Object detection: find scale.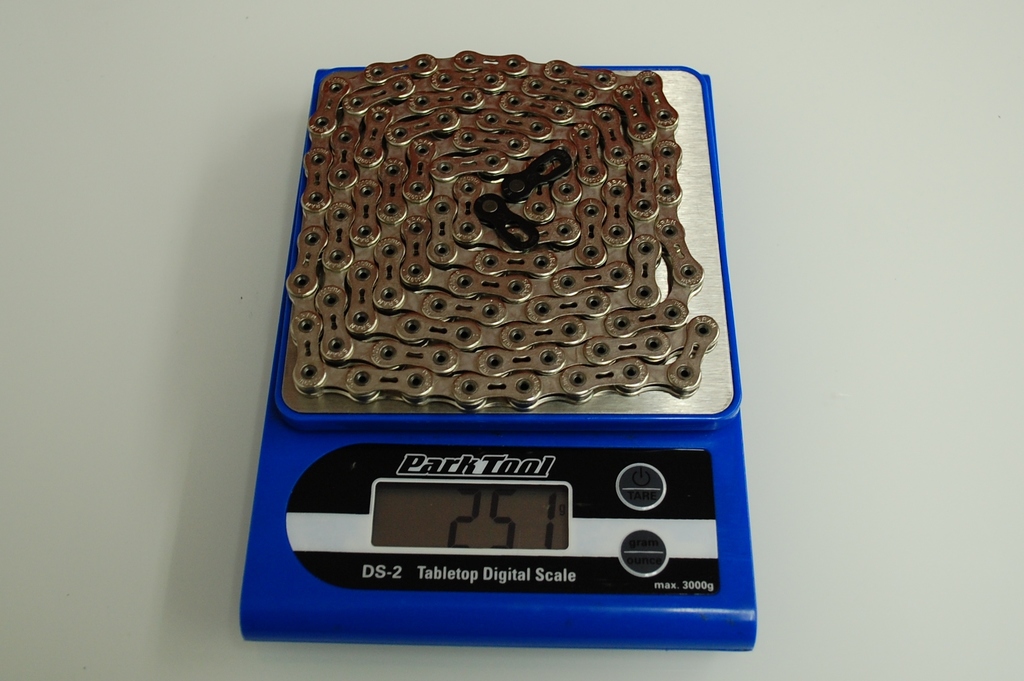
(239,62,759,650).
